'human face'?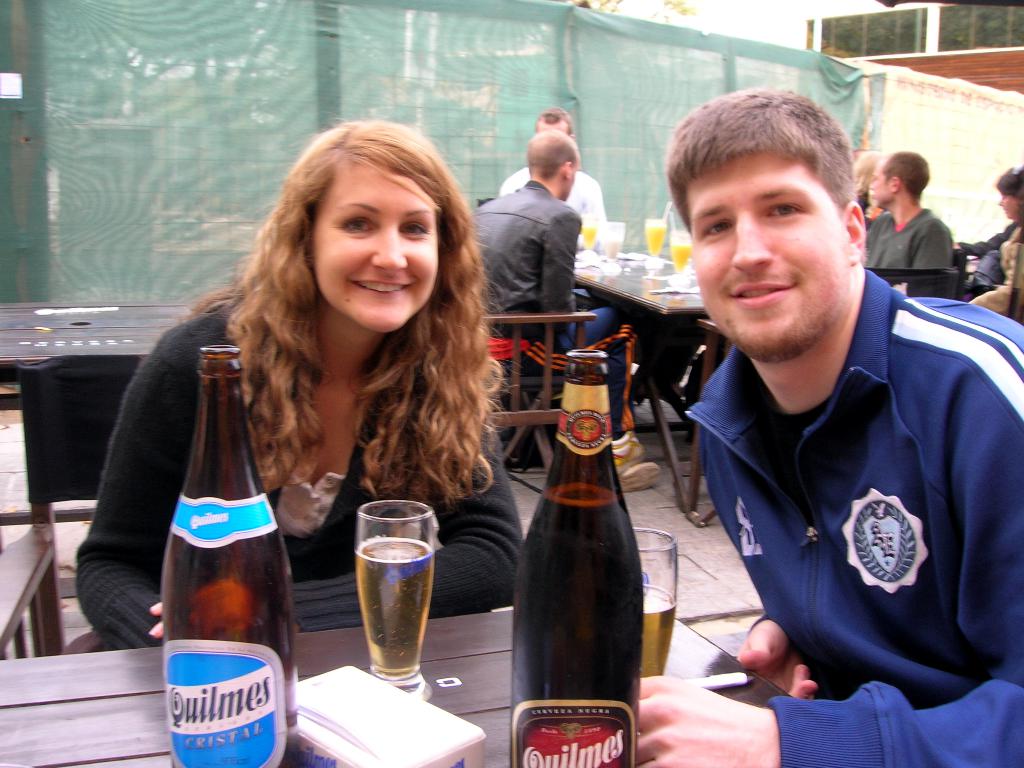
(left=529, top=118, right=566, bottom=134)
